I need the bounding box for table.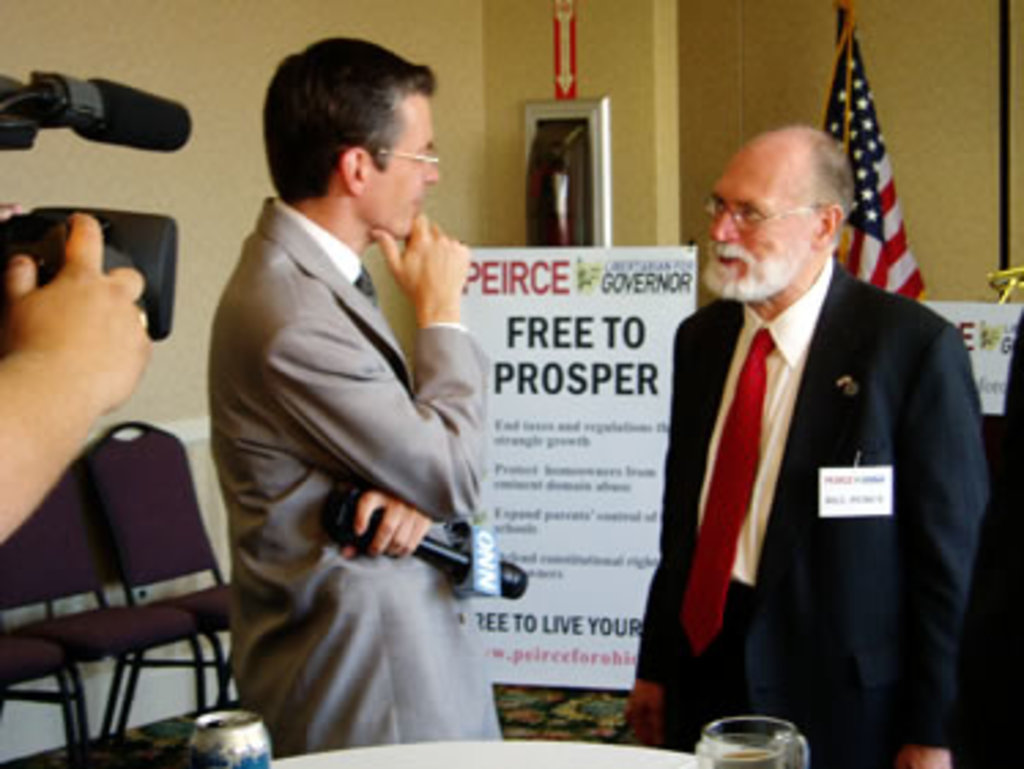
Here it is: Rect(268, 725, 695, 766).
